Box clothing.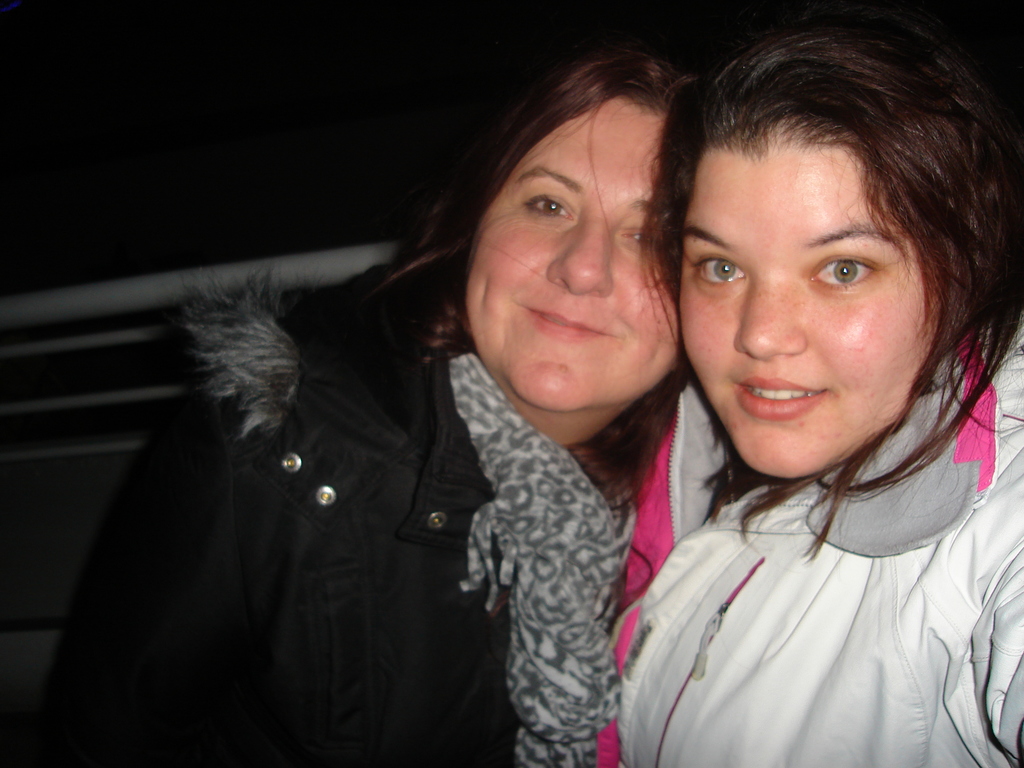
bbox(612, 343, 1021, 753).
